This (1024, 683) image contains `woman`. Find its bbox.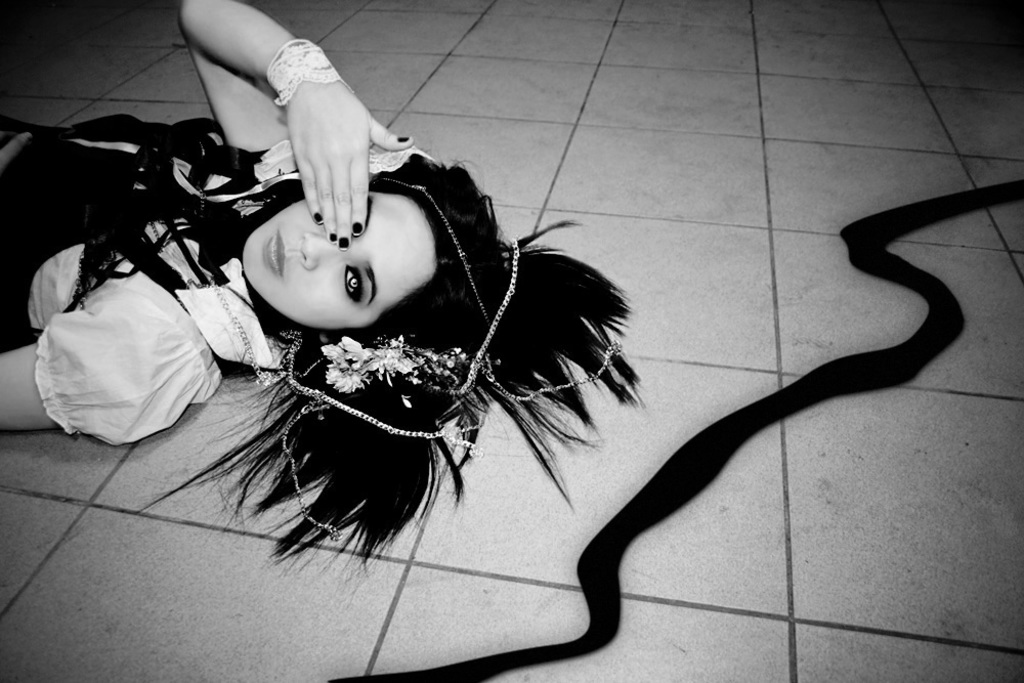
bbox=[0, 0, 639, 592].
